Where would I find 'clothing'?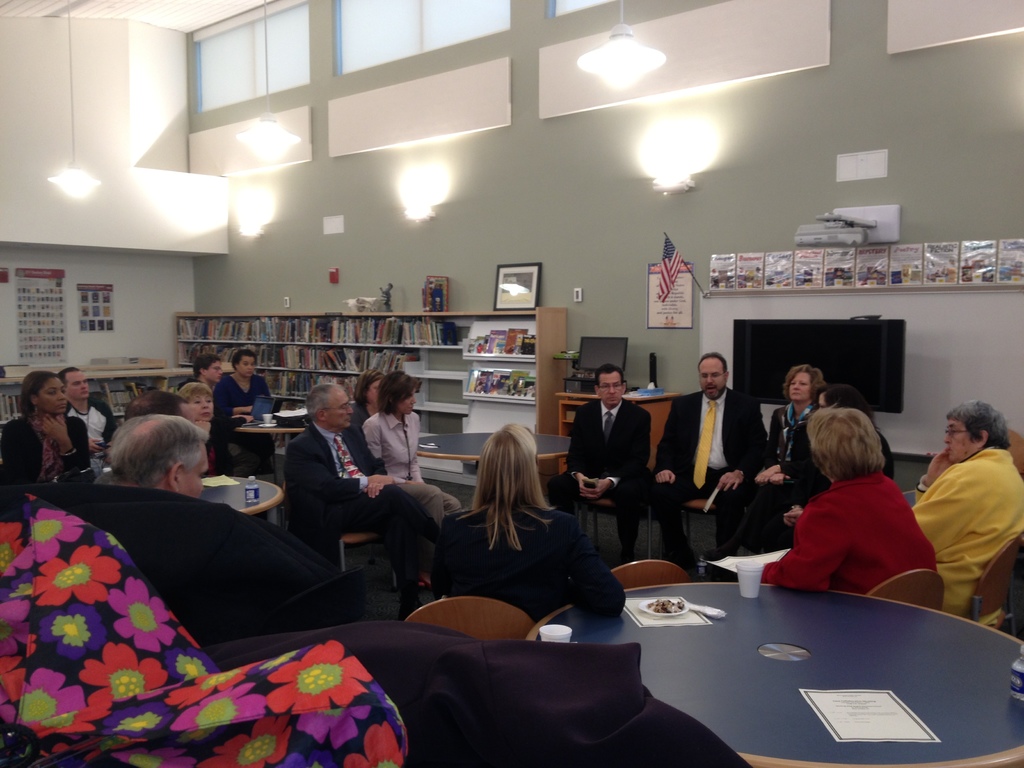
At [x1=177, y1=384, x2=227, y2=422].
